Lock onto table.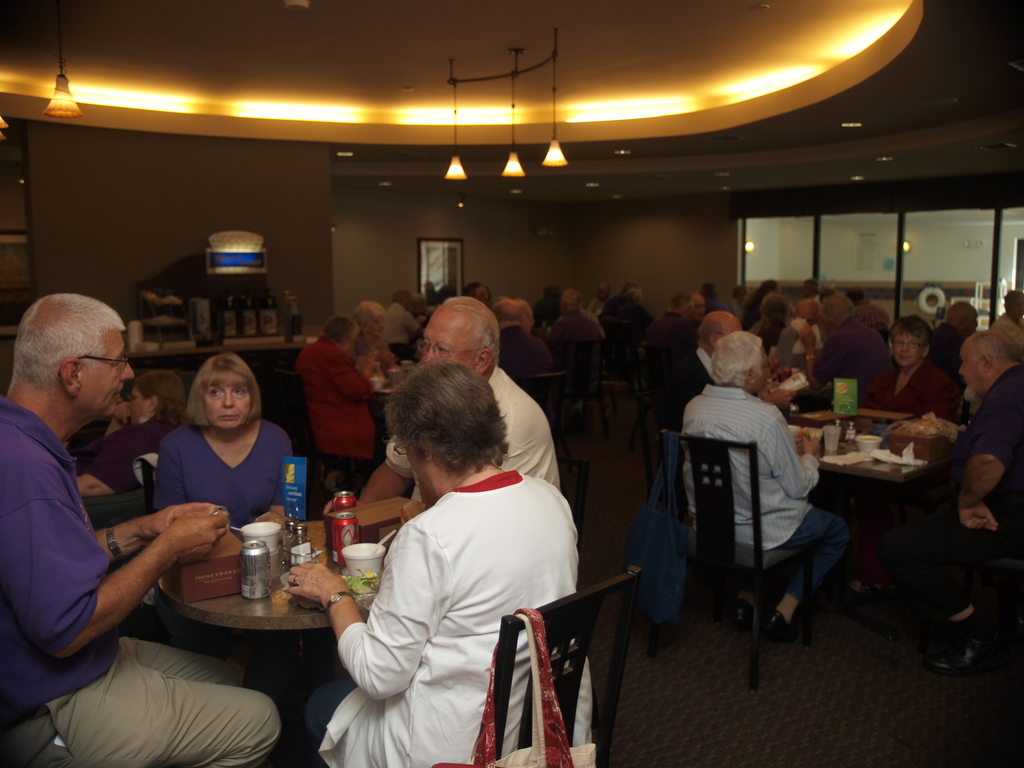
Locked: l=127, t=326, r=318, b=427.
